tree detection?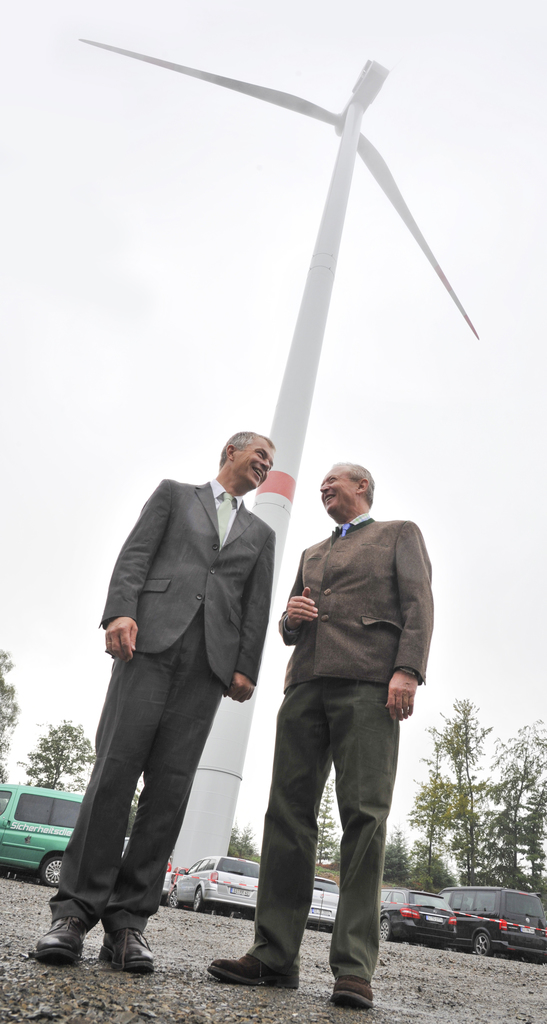
[left=402, top=854, right=455, bottom=889]
